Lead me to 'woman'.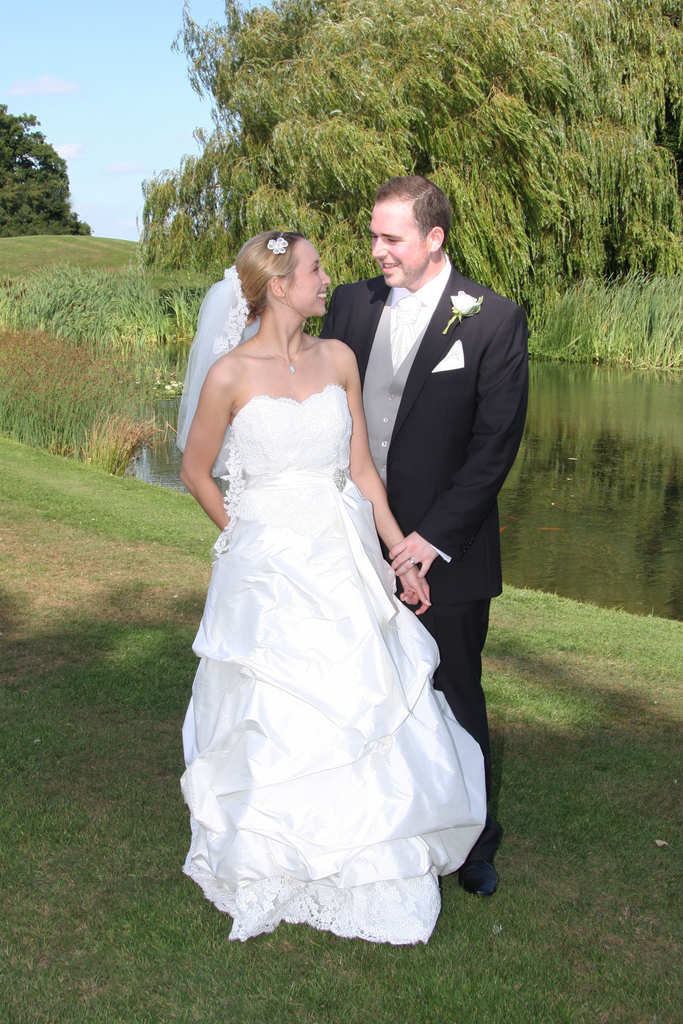
Lead to bbox=[176, 190, 465, 933].
